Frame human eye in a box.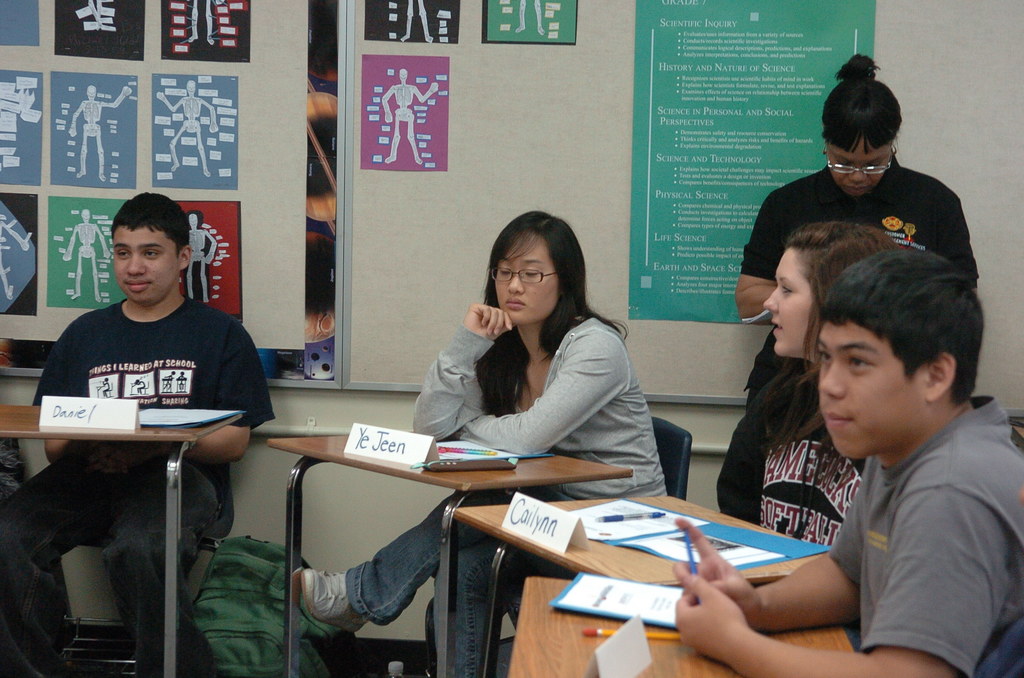
115,246,127,259.
